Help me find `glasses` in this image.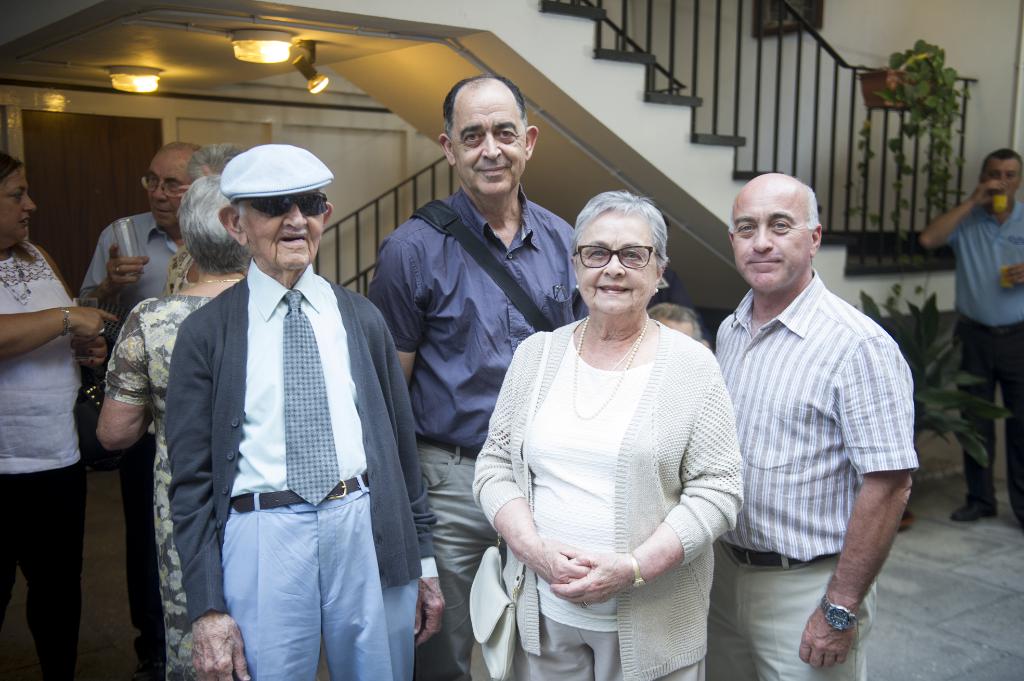
Found it: bbox=[140, 172, 186, 198].
